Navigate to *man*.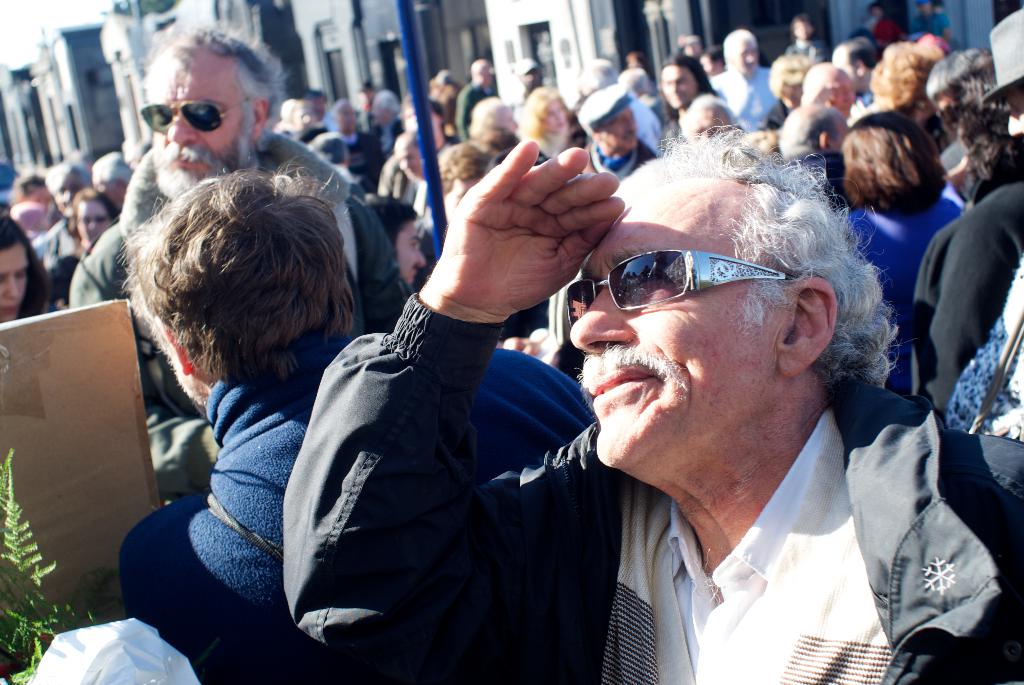
Navigation target: BBox(72, 20, 401, 503).
